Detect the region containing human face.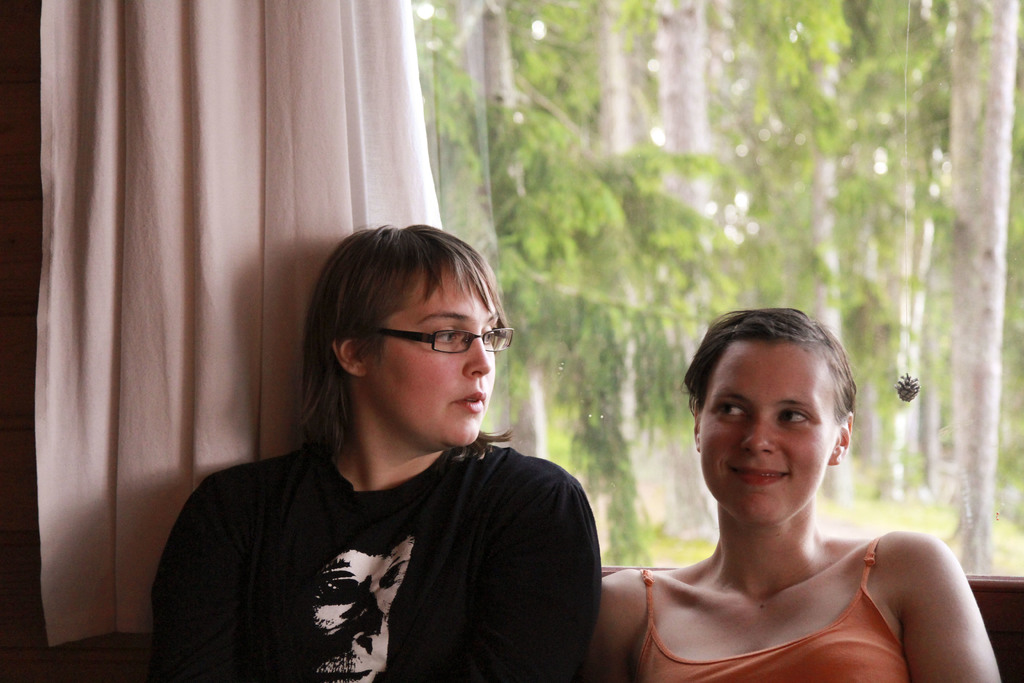
700, 348, 833, 527.
